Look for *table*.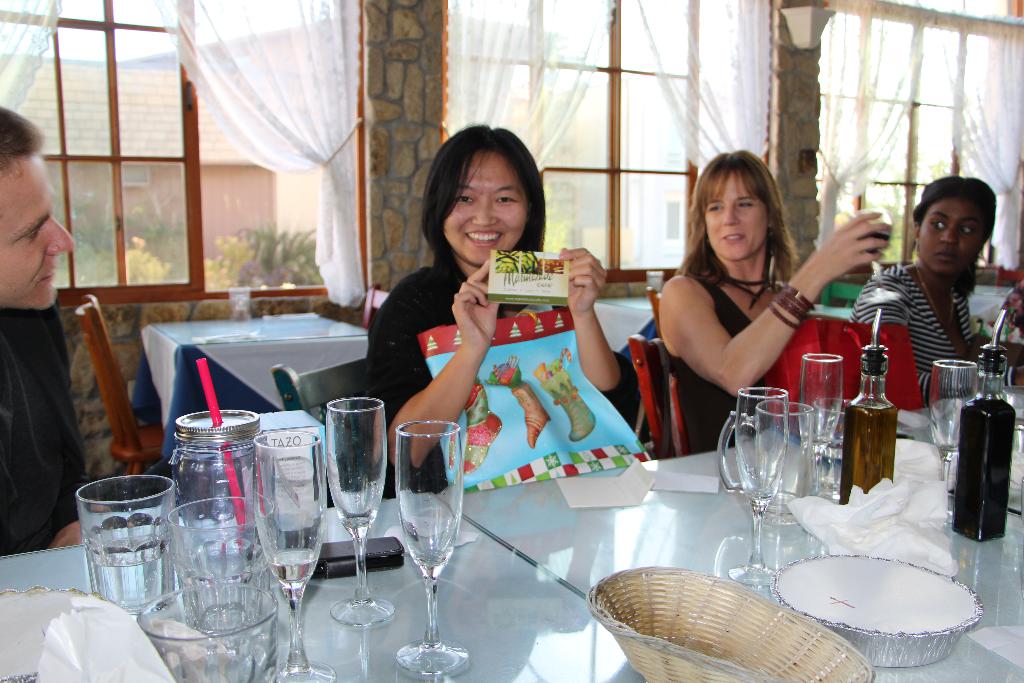
Found: {"x1": 813, "y1": 300, "x2": 856, "y2": 318}.
